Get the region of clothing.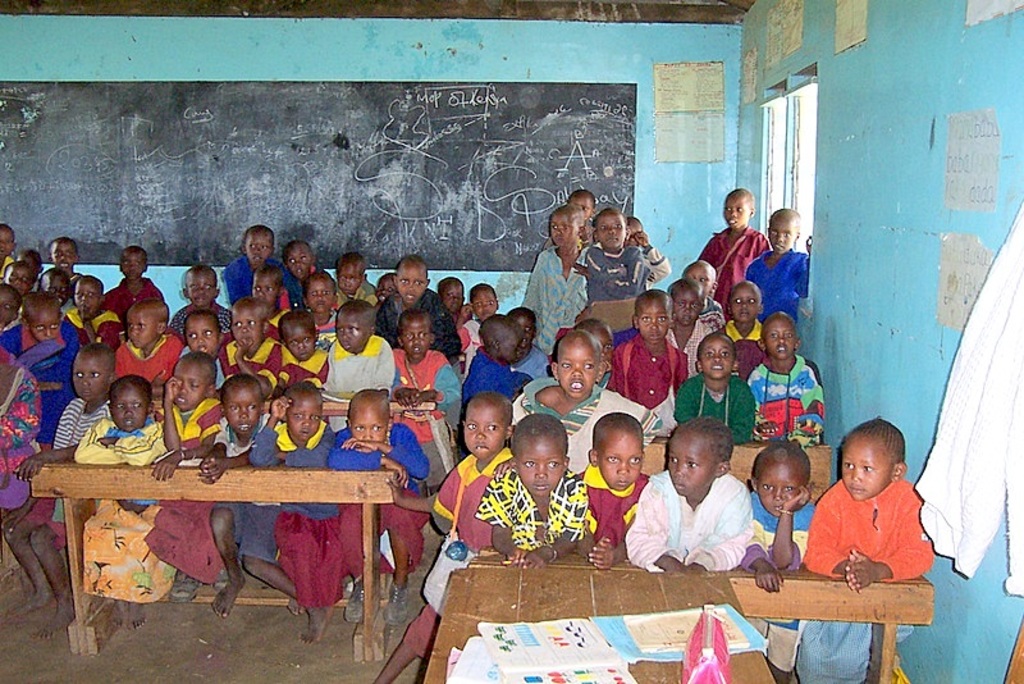
[left=815, top=489, right=924, bottom=588].
